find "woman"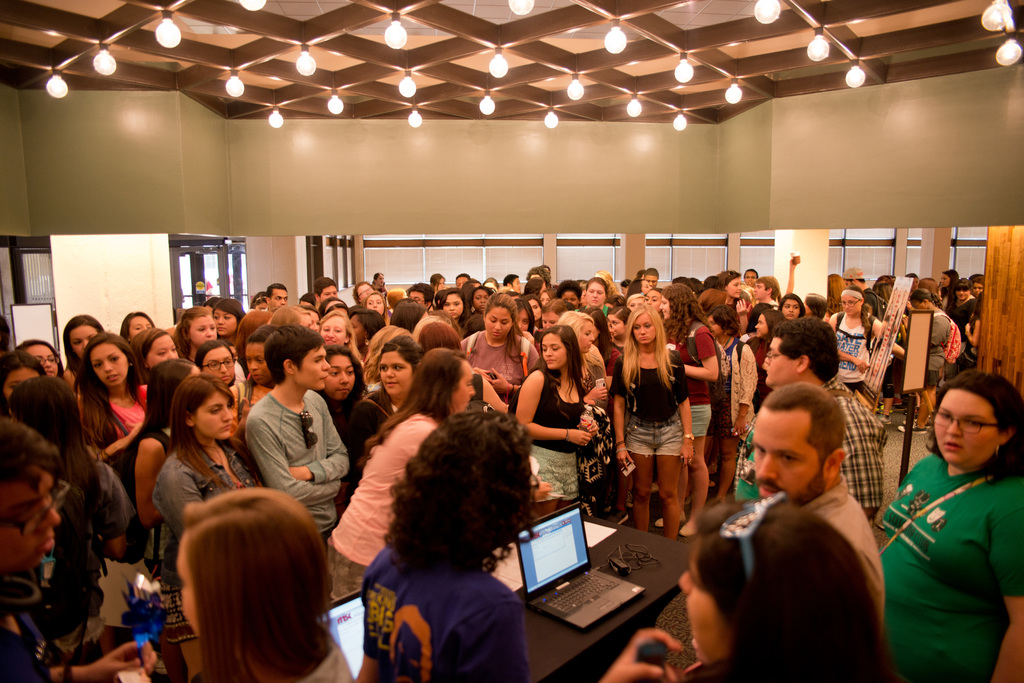
detection(941, 269, 961, 314)
